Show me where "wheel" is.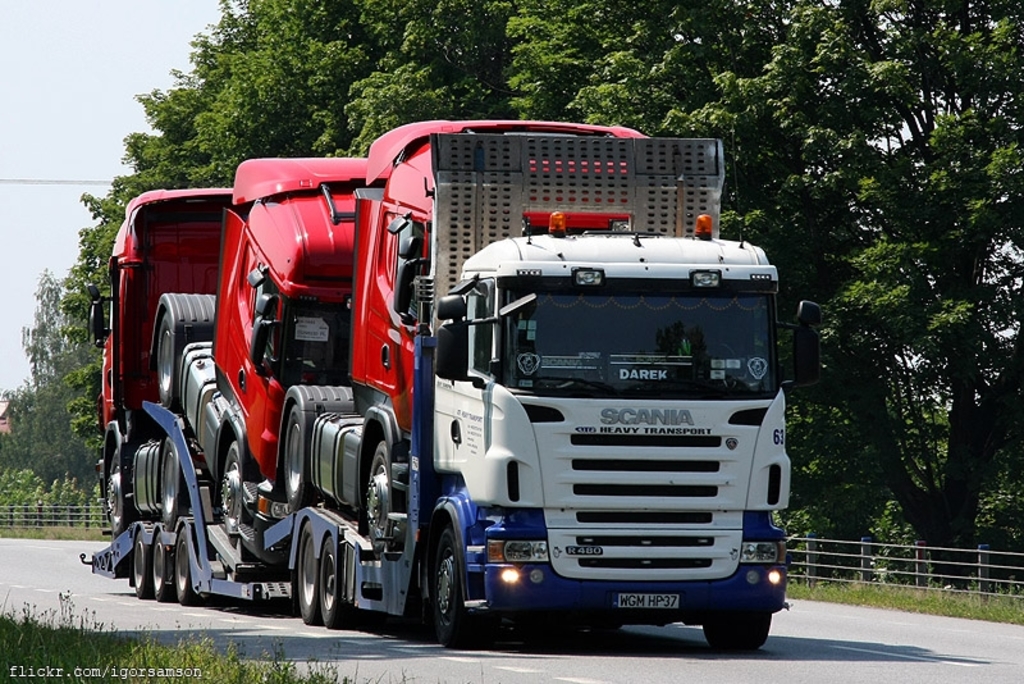
"wheel" is at bbox(316, 537, 342, 629).
